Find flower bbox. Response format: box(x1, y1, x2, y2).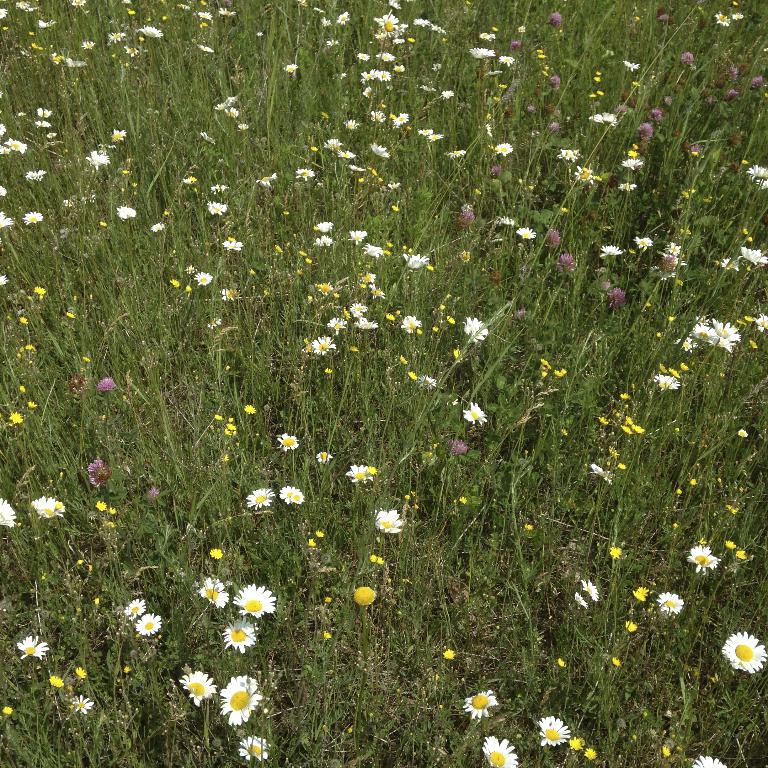
box(728, 504, 737, 515).
